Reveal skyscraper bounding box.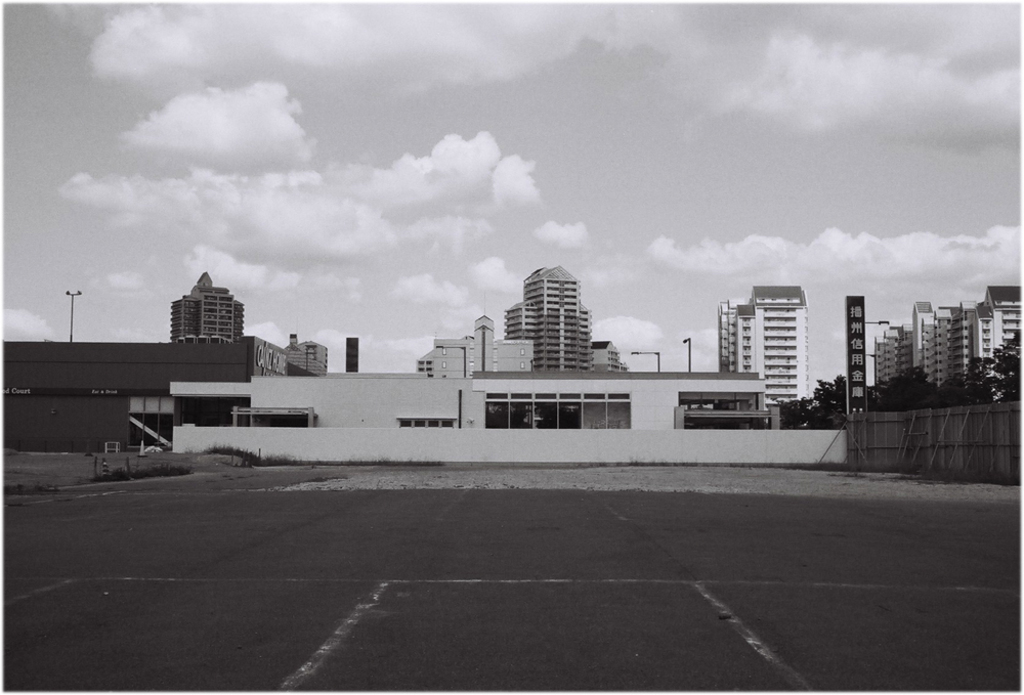
Revealed: detection(703, 288, 823, 416).
